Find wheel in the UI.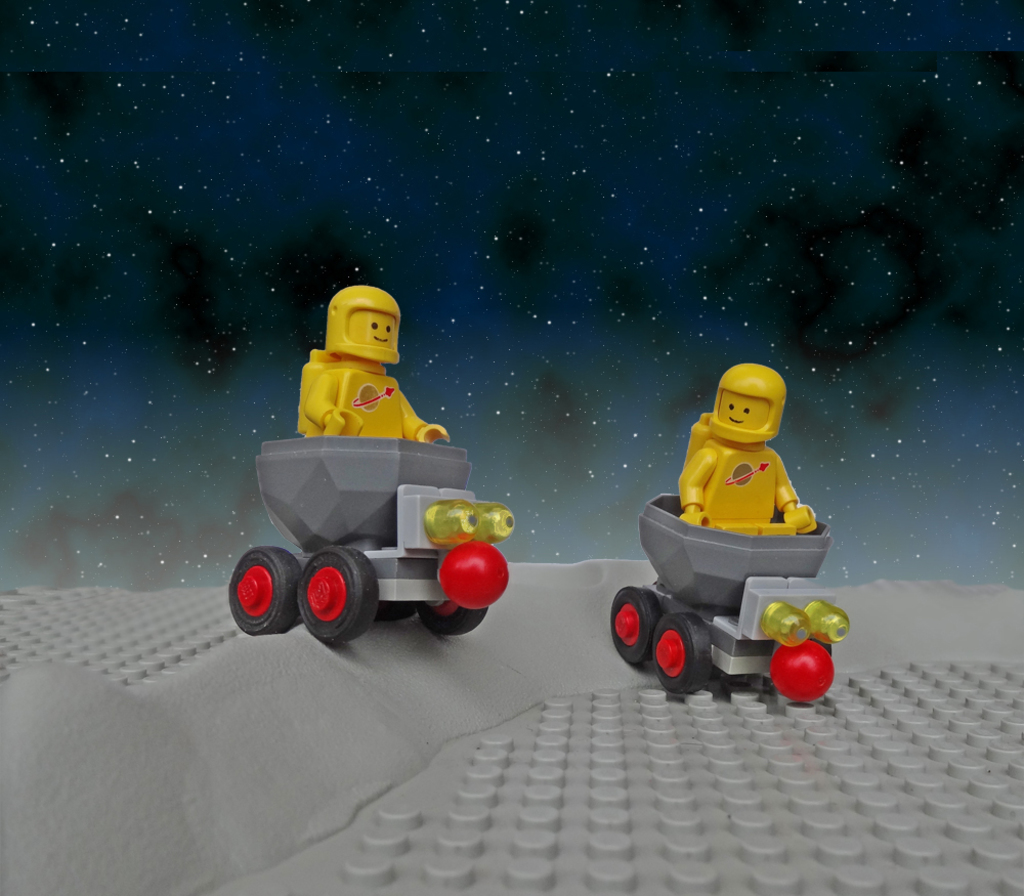
UI element at (606,585,656,674).
